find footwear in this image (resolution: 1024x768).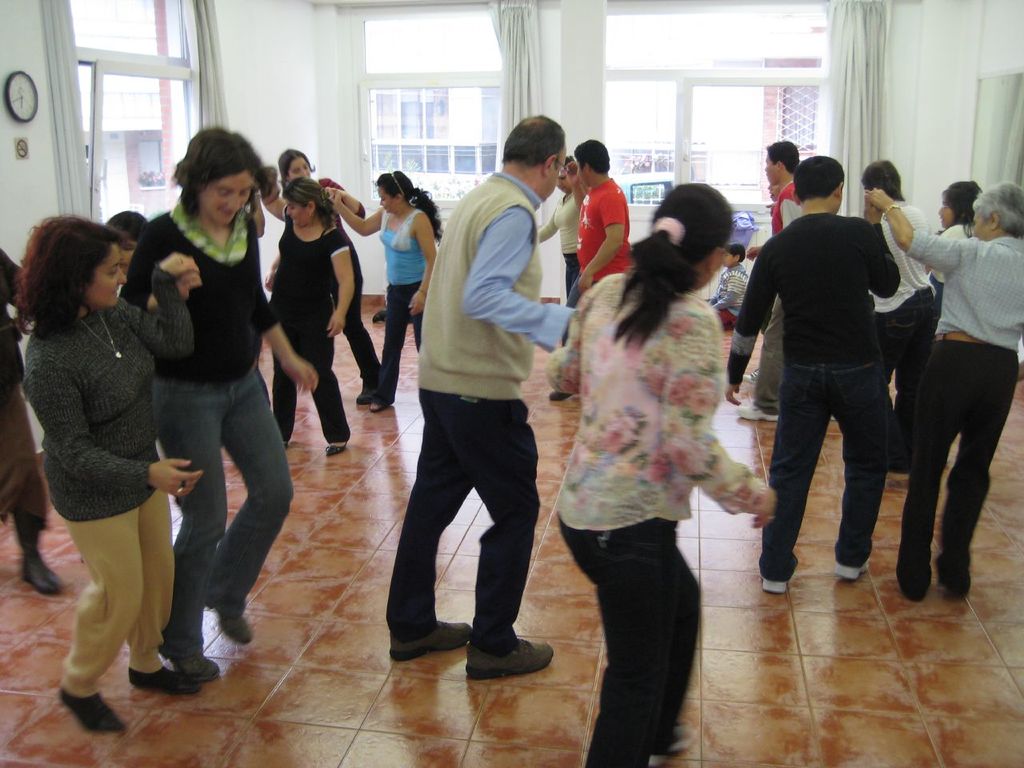
[466, 630, 549, 680].
